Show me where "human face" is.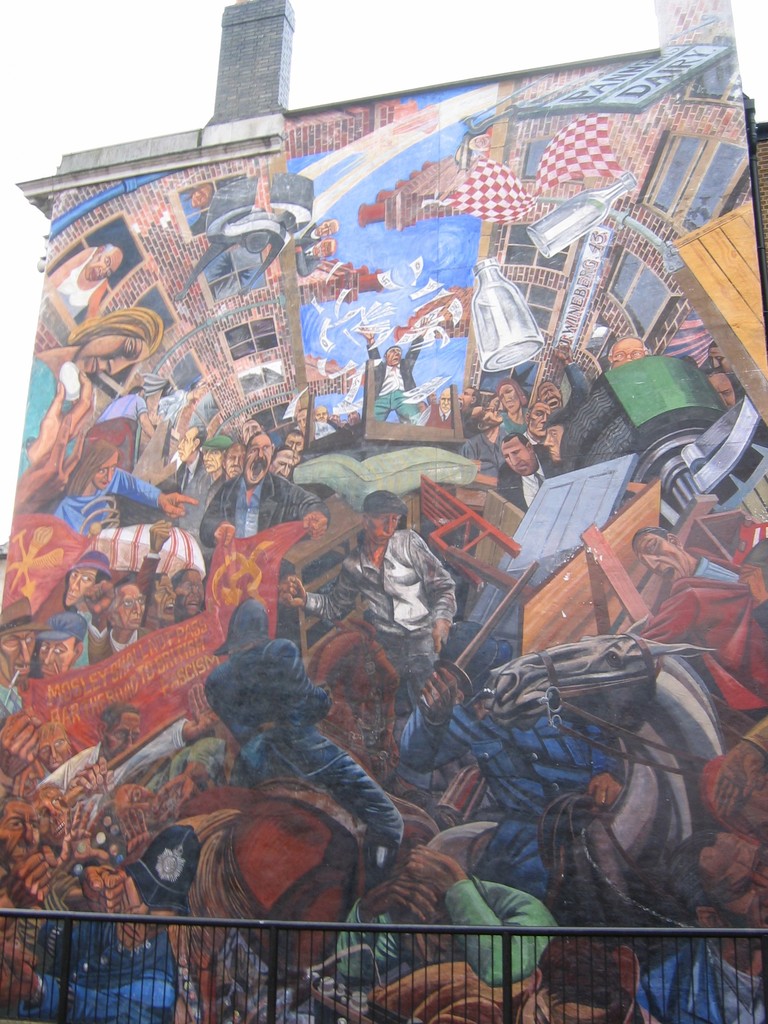
"human face" is at 72 337 146 377.
